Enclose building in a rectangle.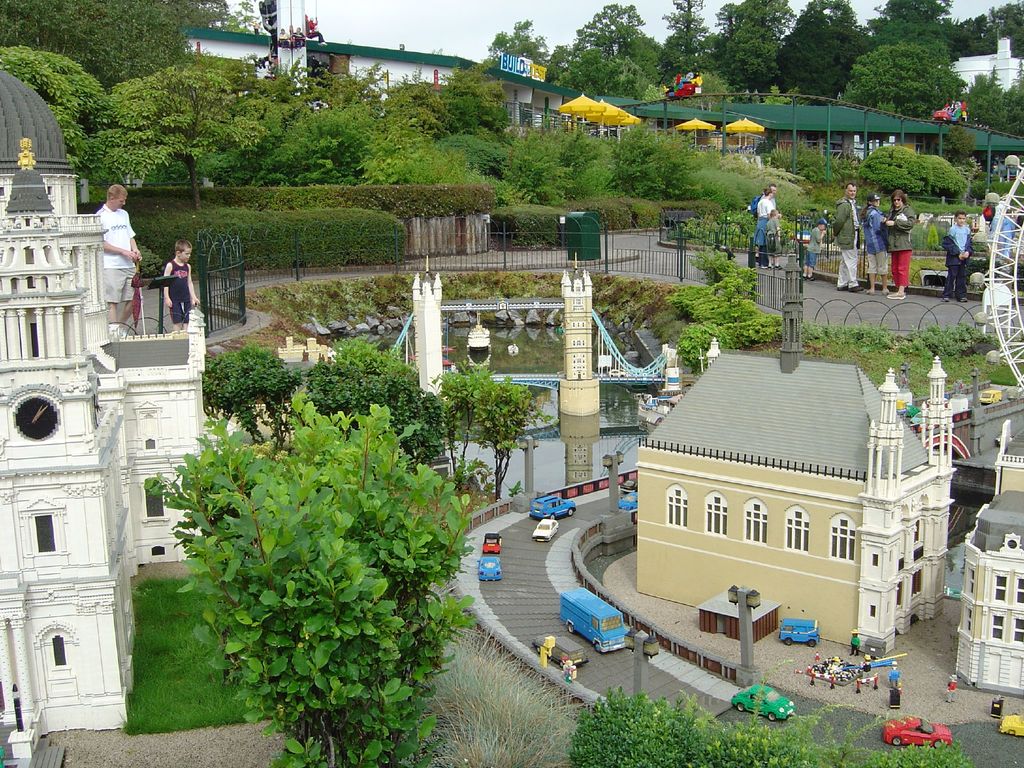
x1=179 y1=29 x2=565 y2=141.
